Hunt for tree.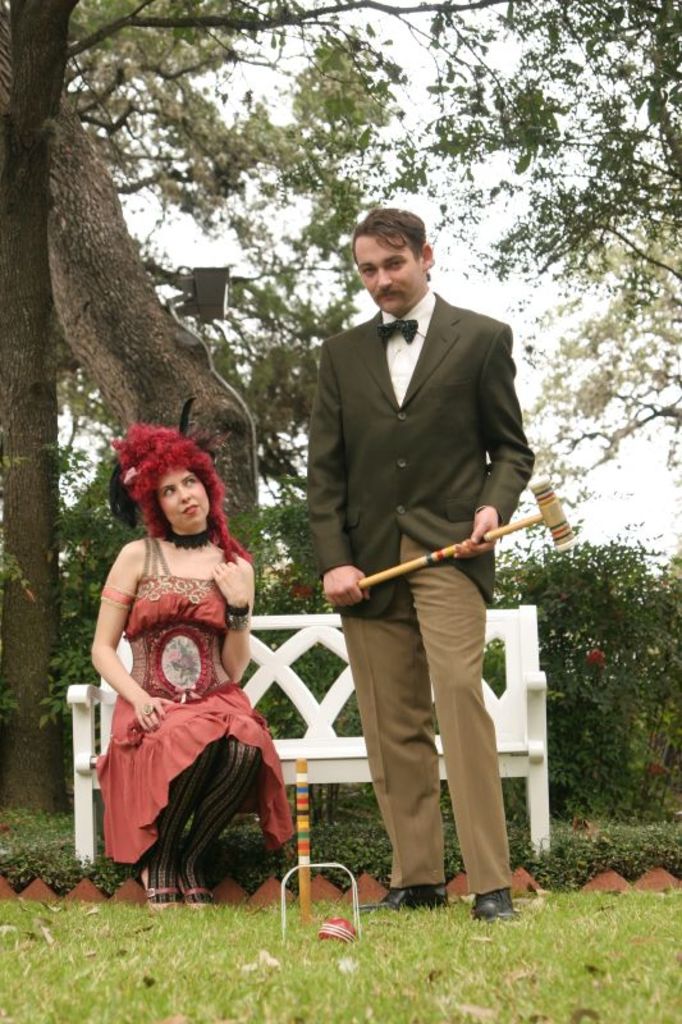
Hunted down at locate(0, 0, 681, 820).
